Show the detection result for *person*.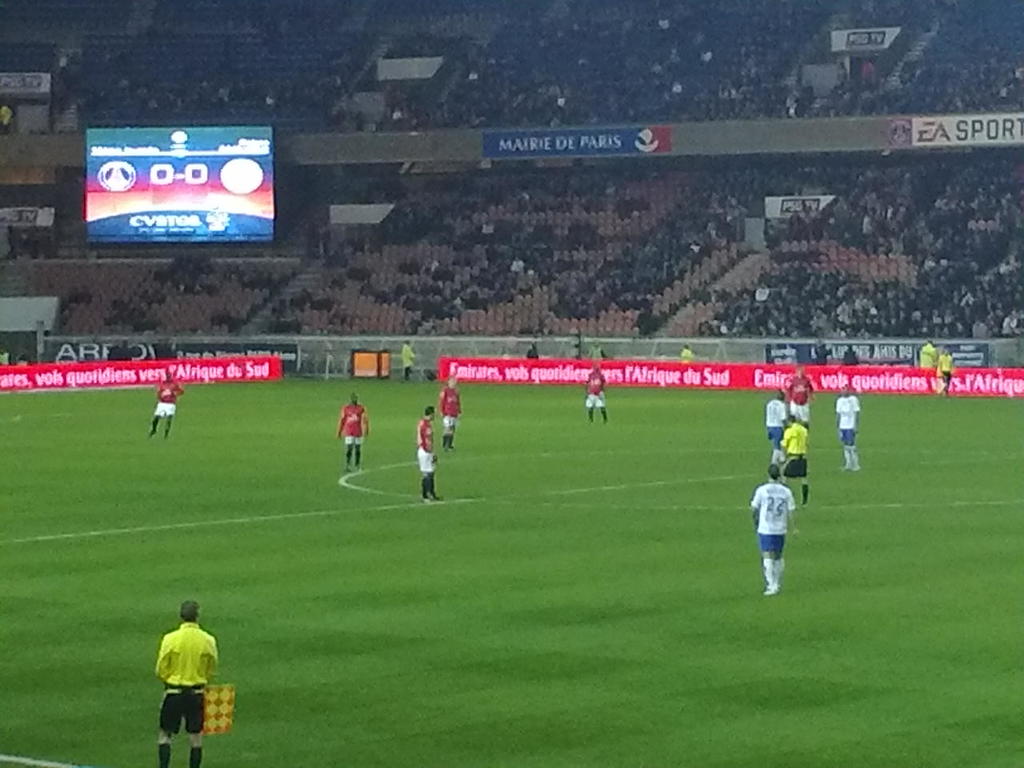
338/386/370/466.
